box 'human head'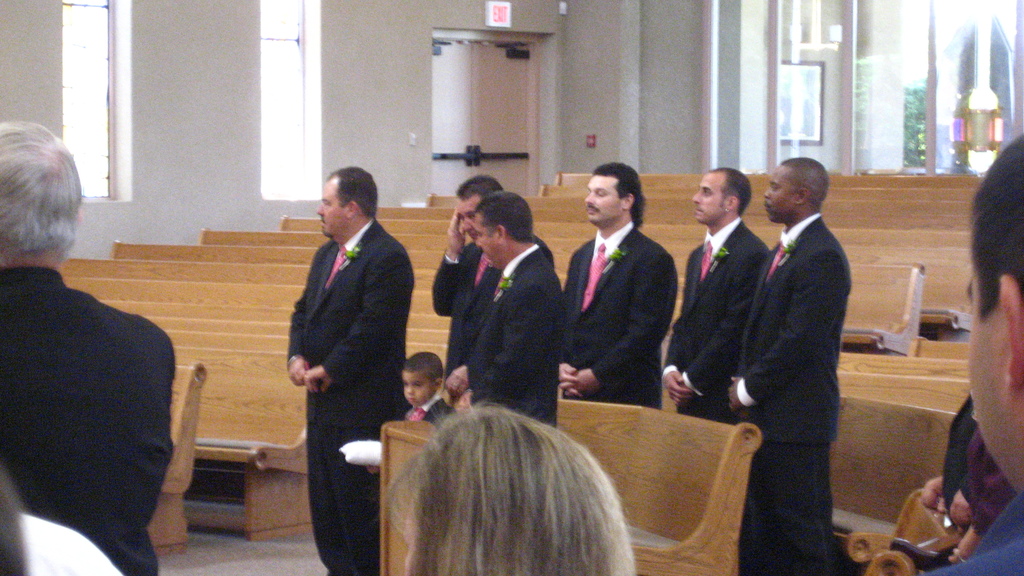
(400, 352, 442, 406)
